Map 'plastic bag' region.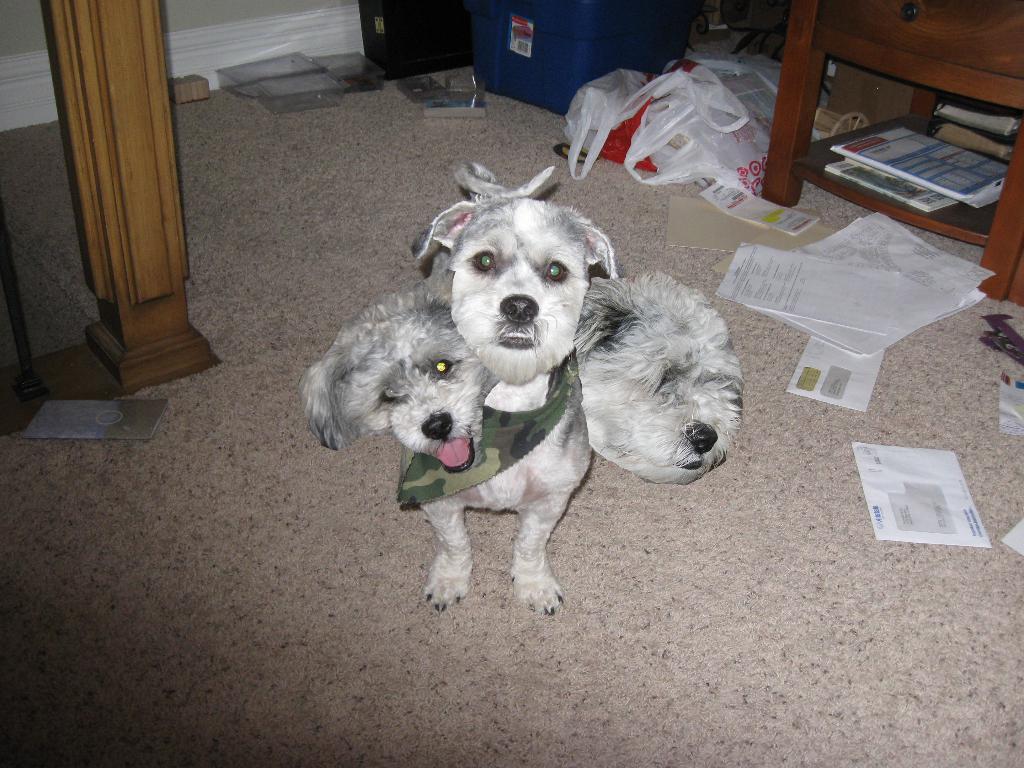
Mapped to [left=621, top=61, right=755, bottom=131].
